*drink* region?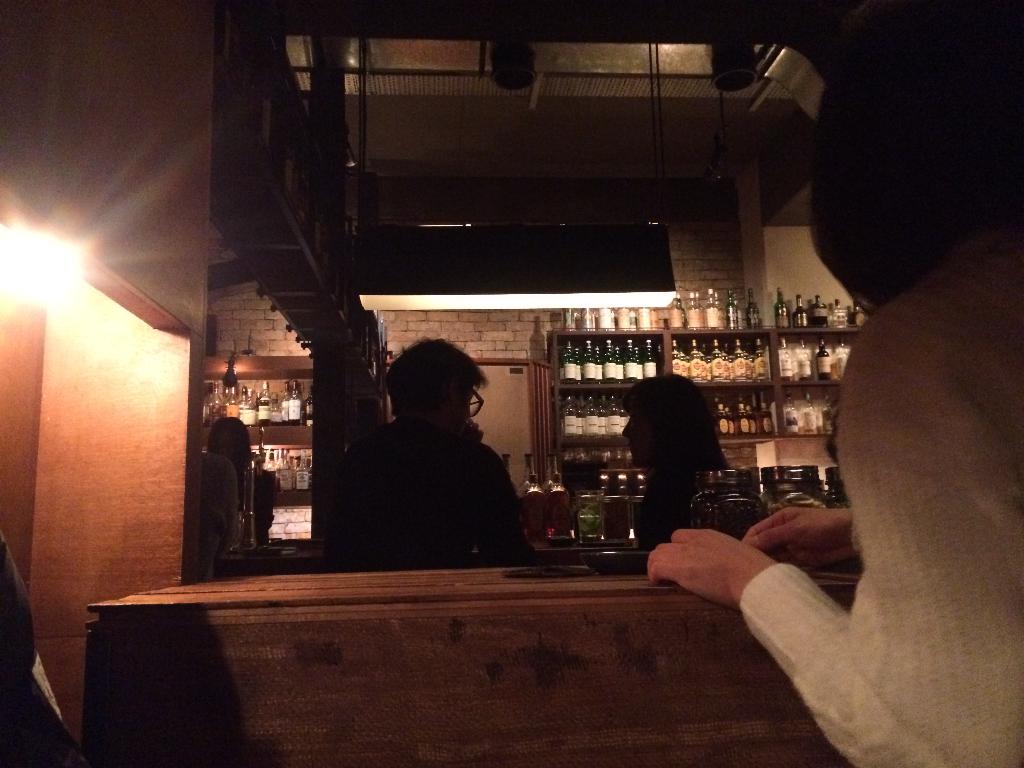
269,450,312,486
